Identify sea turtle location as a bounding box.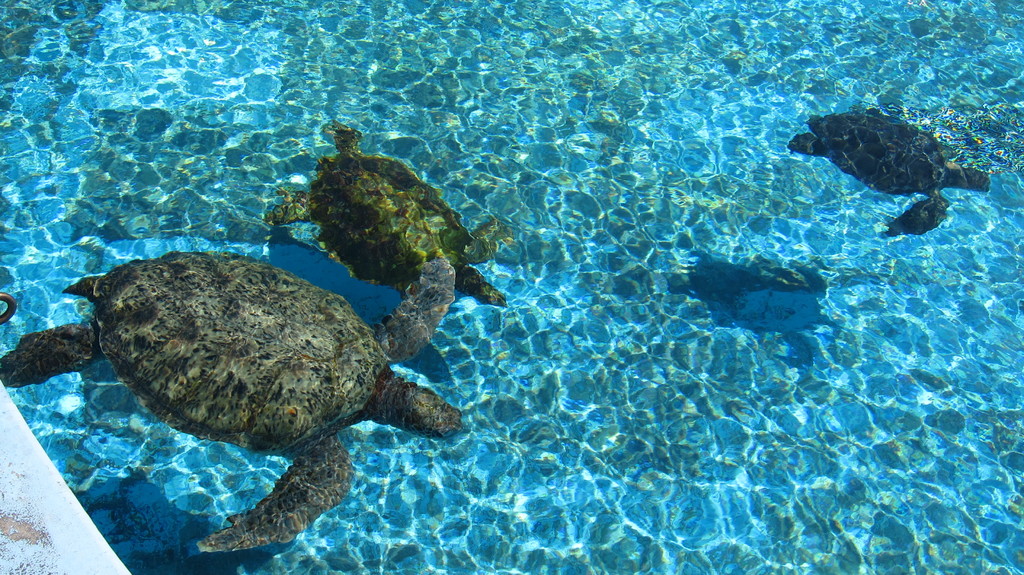
crop(785, 103, 986, 241).
